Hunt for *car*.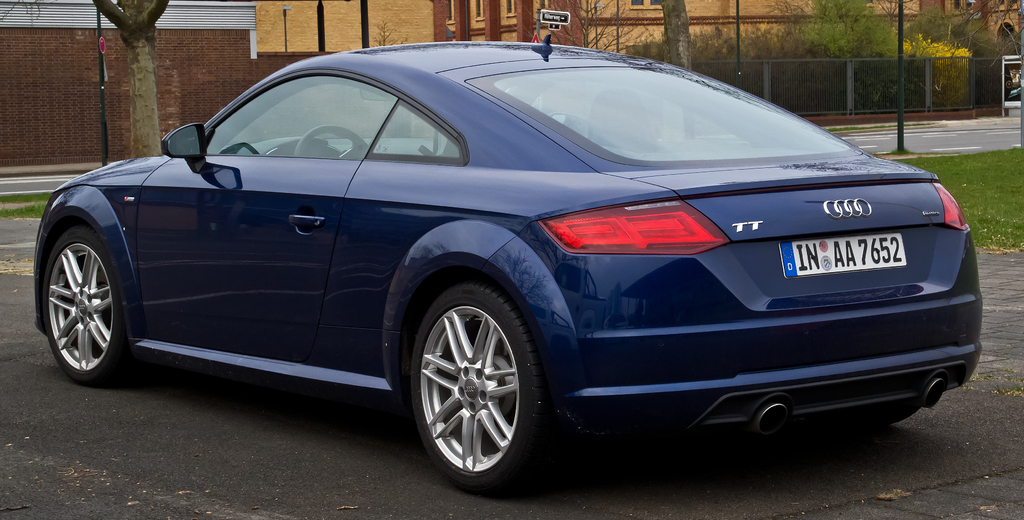
Hunted down at (left=31, top=35, right=956, bottom=494).
